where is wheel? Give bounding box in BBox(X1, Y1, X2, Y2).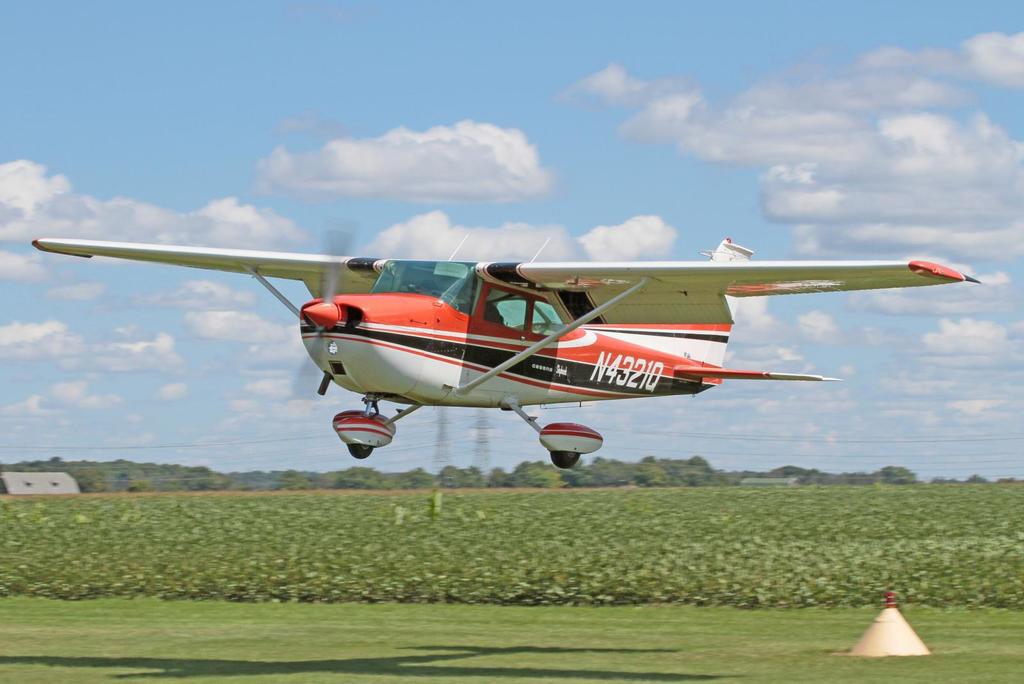
BBox(549, 450, 584, 476).
